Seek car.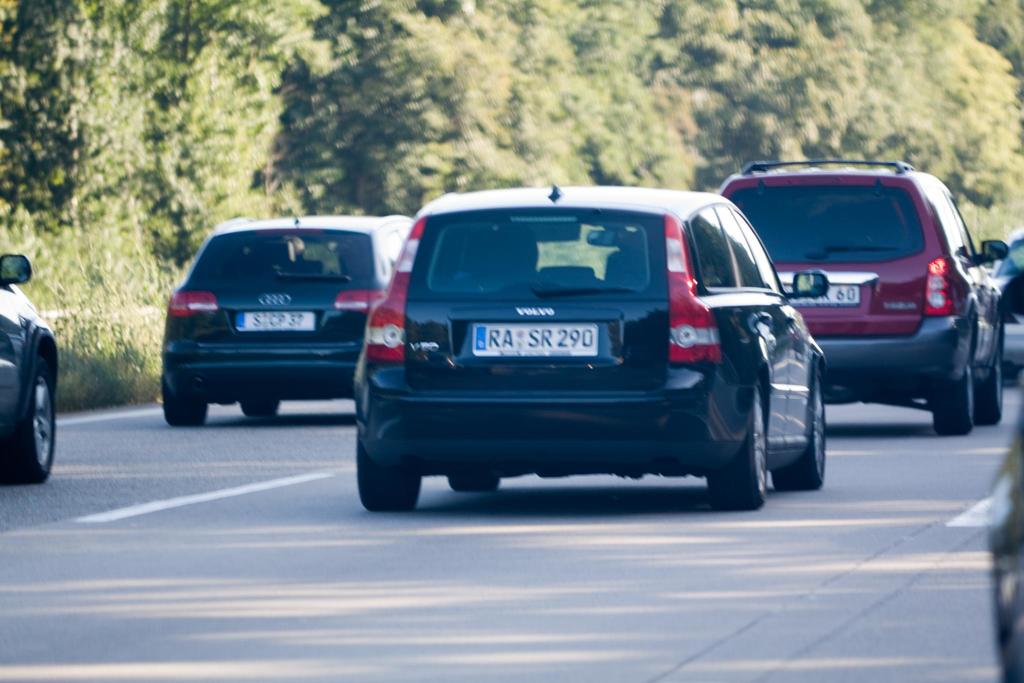
locate(0, 252, 59, 483).
